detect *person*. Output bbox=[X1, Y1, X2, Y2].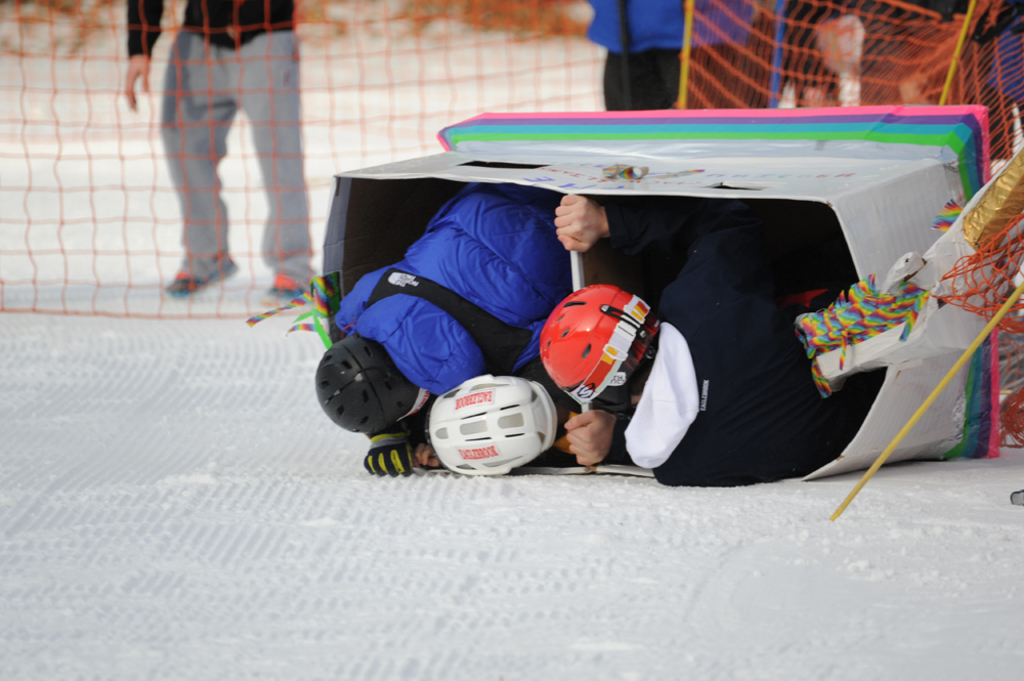
bbox=[593, 0, 756, 113].
